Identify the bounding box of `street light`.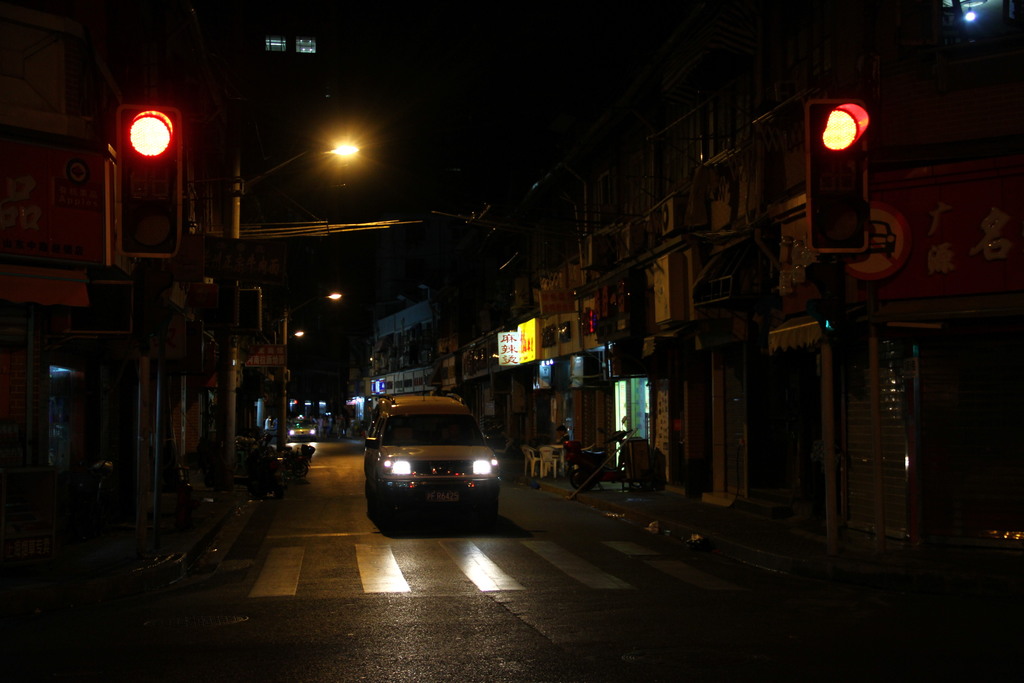
pyautogui.locateOnScreen(224, 124, 376, 514).
